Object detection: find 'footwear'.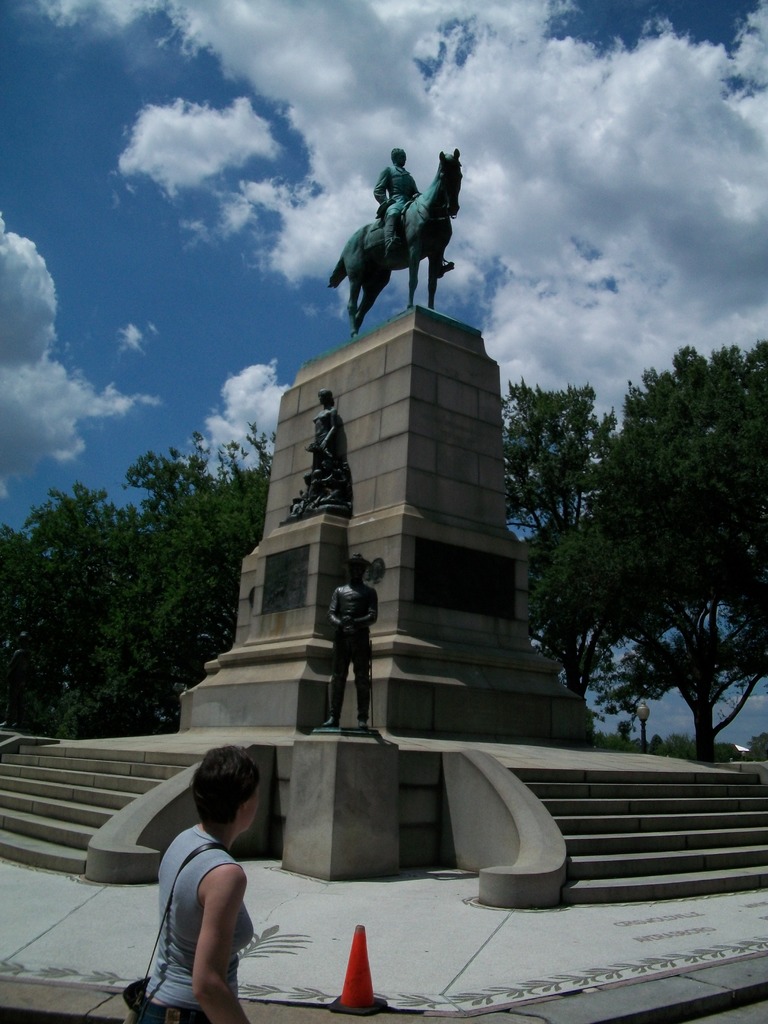
(left=321, top=716, right=340, bottom=726).
